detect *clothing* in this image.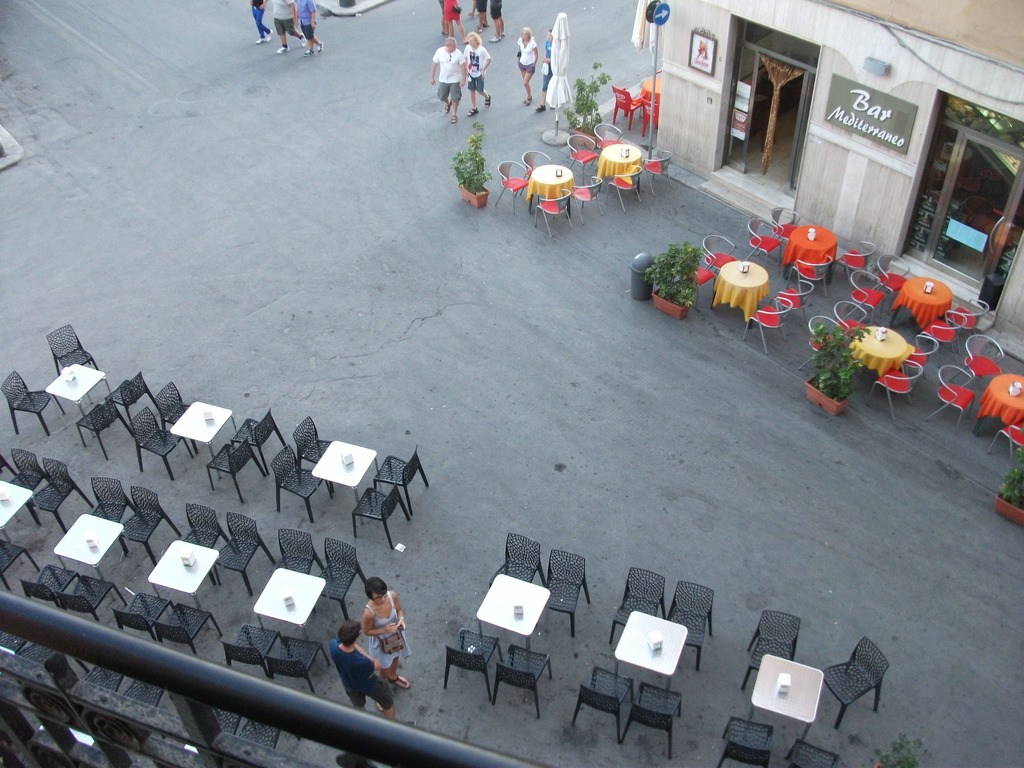
Detection: crop(541, 42, 550, 90).
